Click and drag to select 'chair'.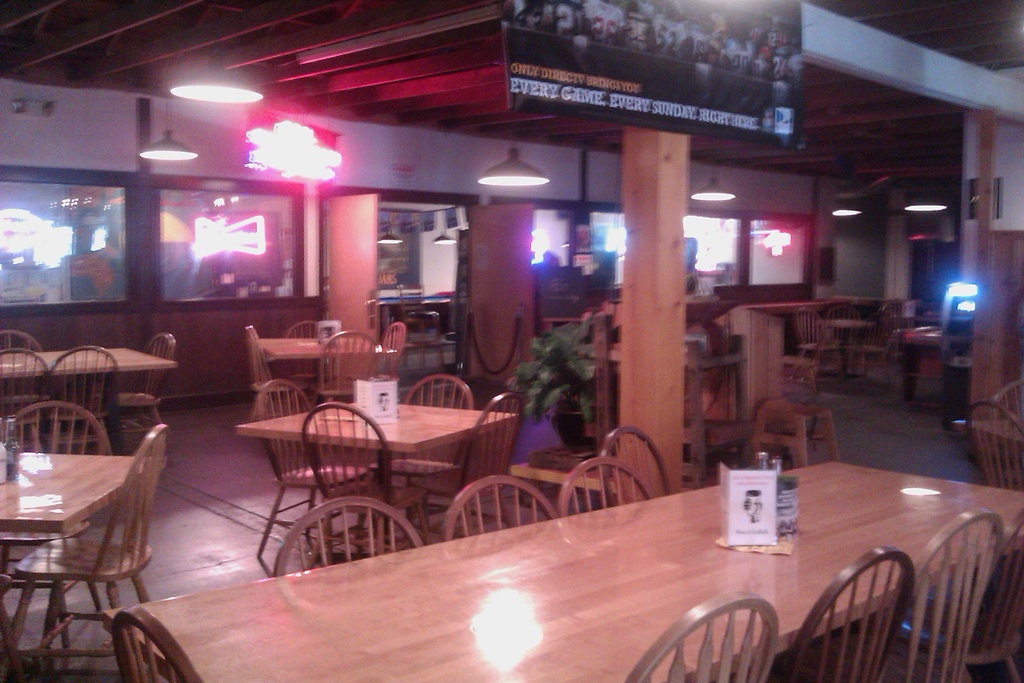
Selection: <bbox>316, 331, 383, 397</bbox>.
